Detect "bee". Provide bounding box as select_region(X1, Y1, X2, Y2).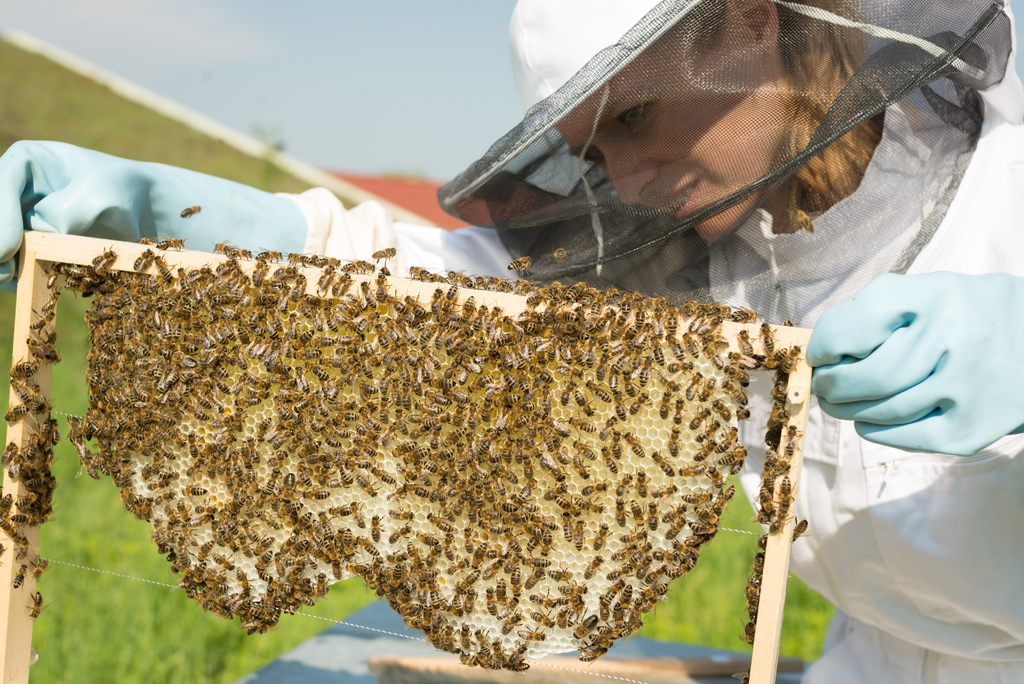
select_region(493, 395, 519, 409).
